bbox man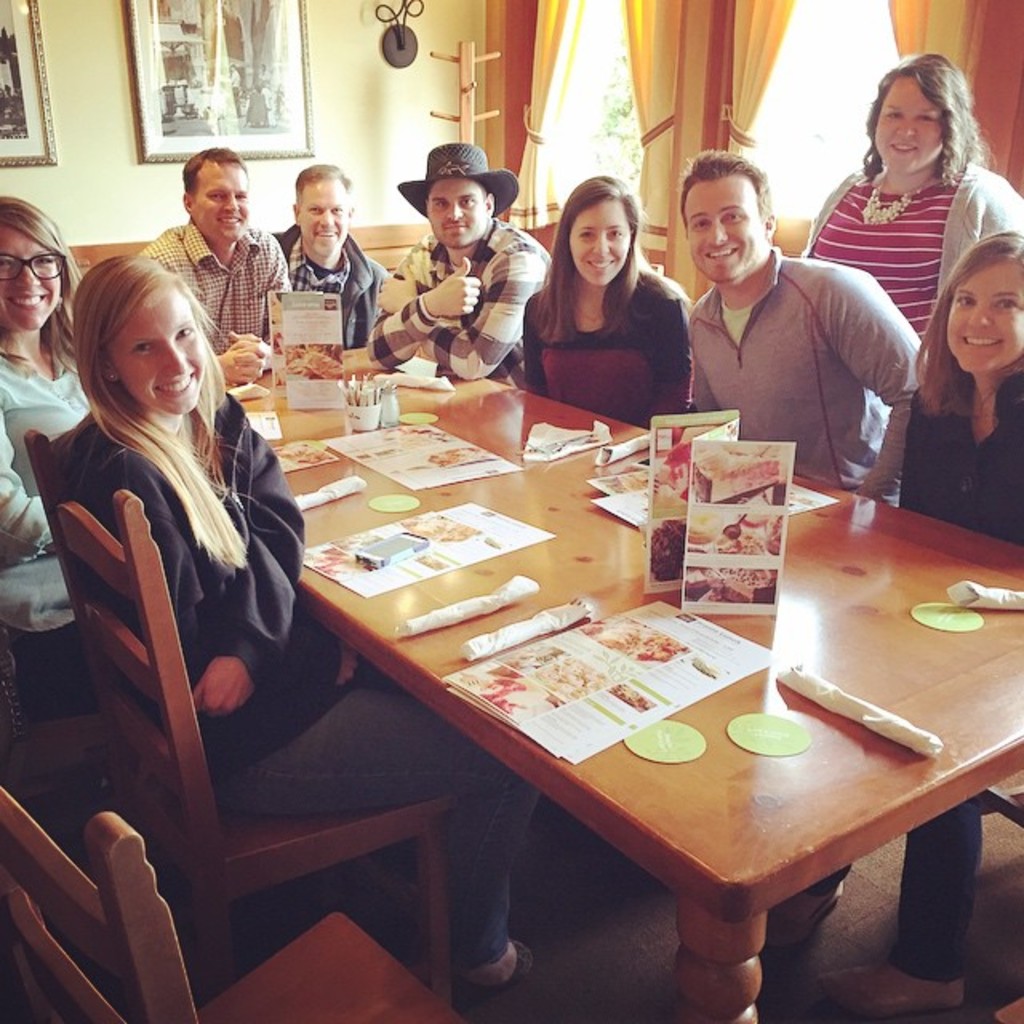
(left=365, top=149, right=542, bottom=390)
